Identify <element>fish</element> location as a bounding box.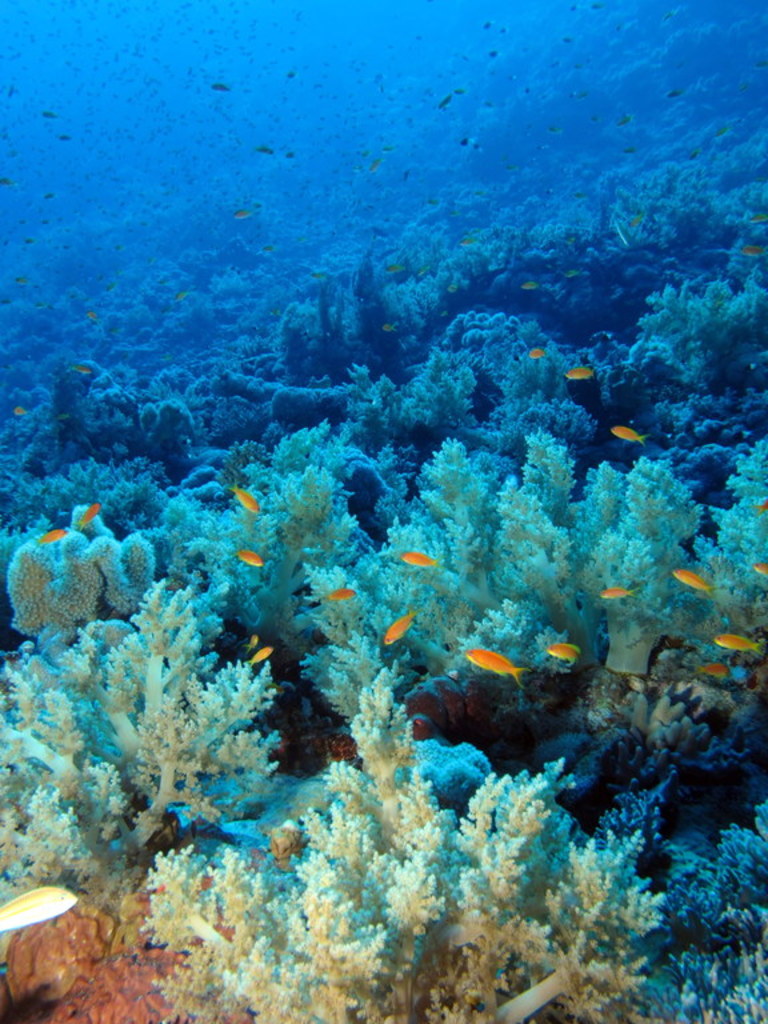
region(672, 564, 712, 599).
